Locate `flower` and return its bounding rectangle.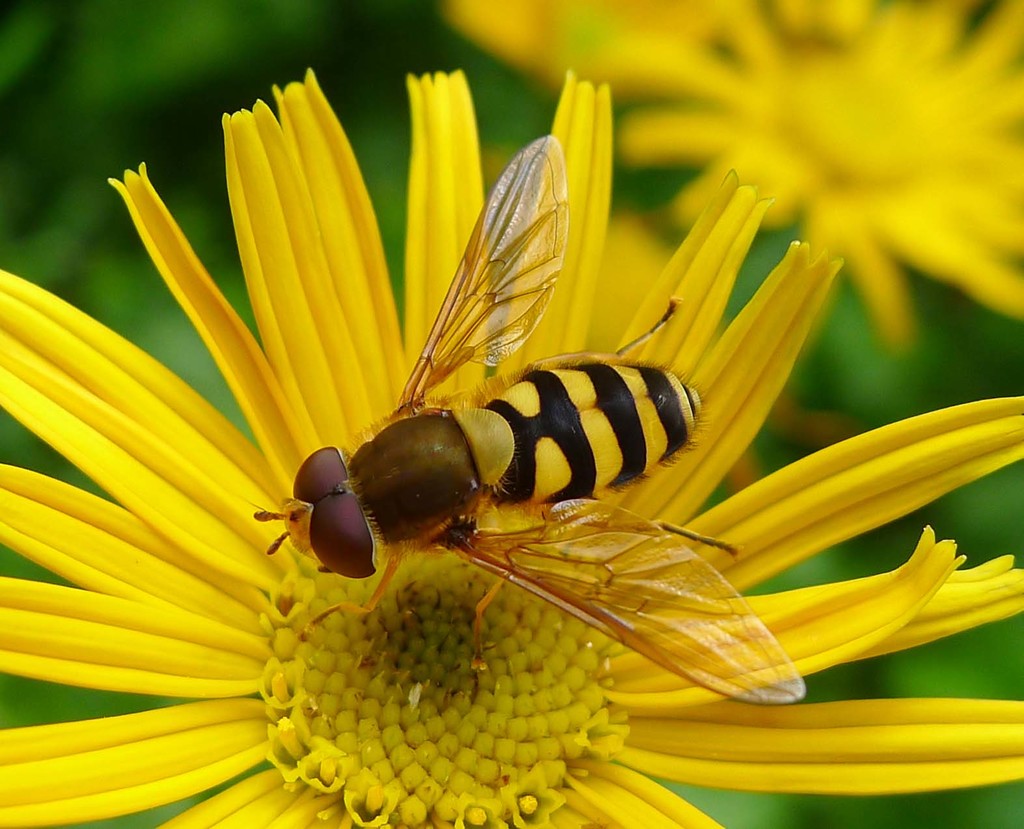
region(447, 0, 725, 101).
